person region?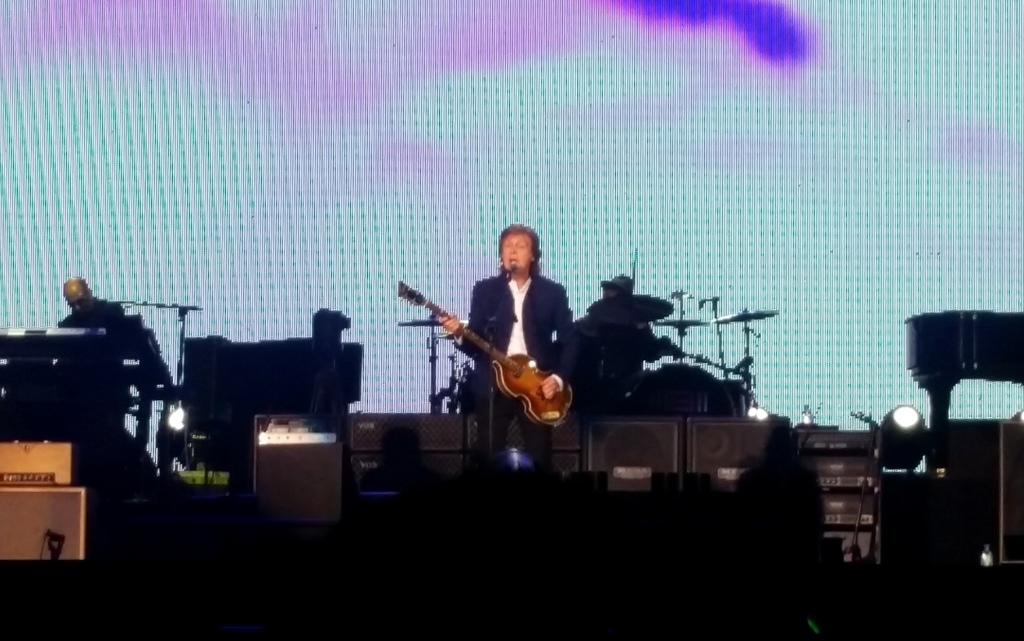
x1=601 y1=270 x2=676 y2=379
